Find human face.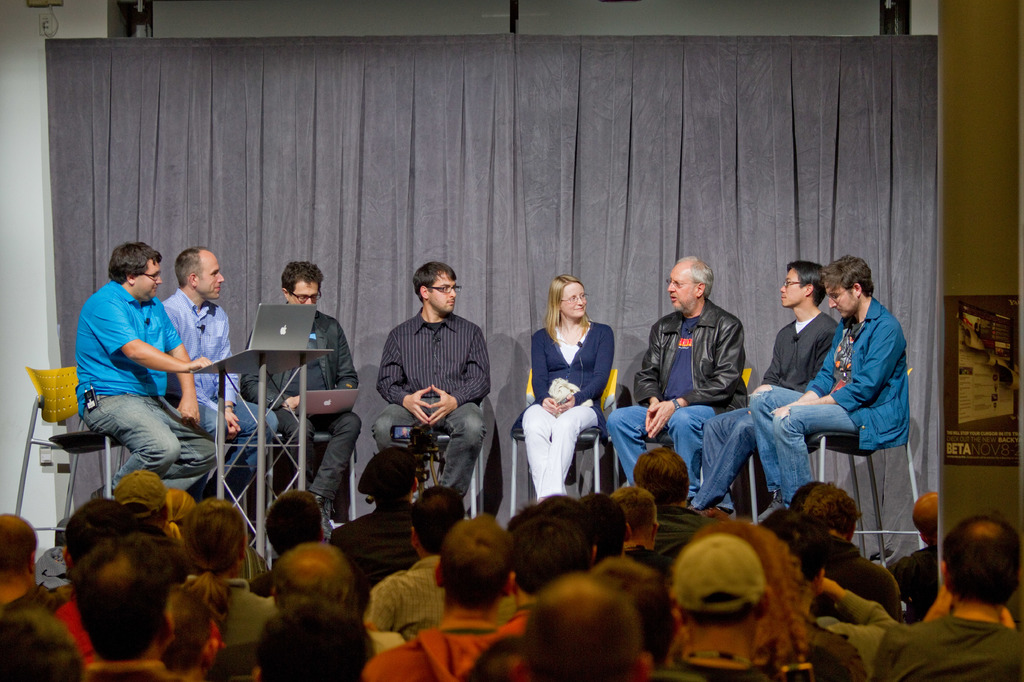
(left=559, top=283, right=591, bottom=315).
